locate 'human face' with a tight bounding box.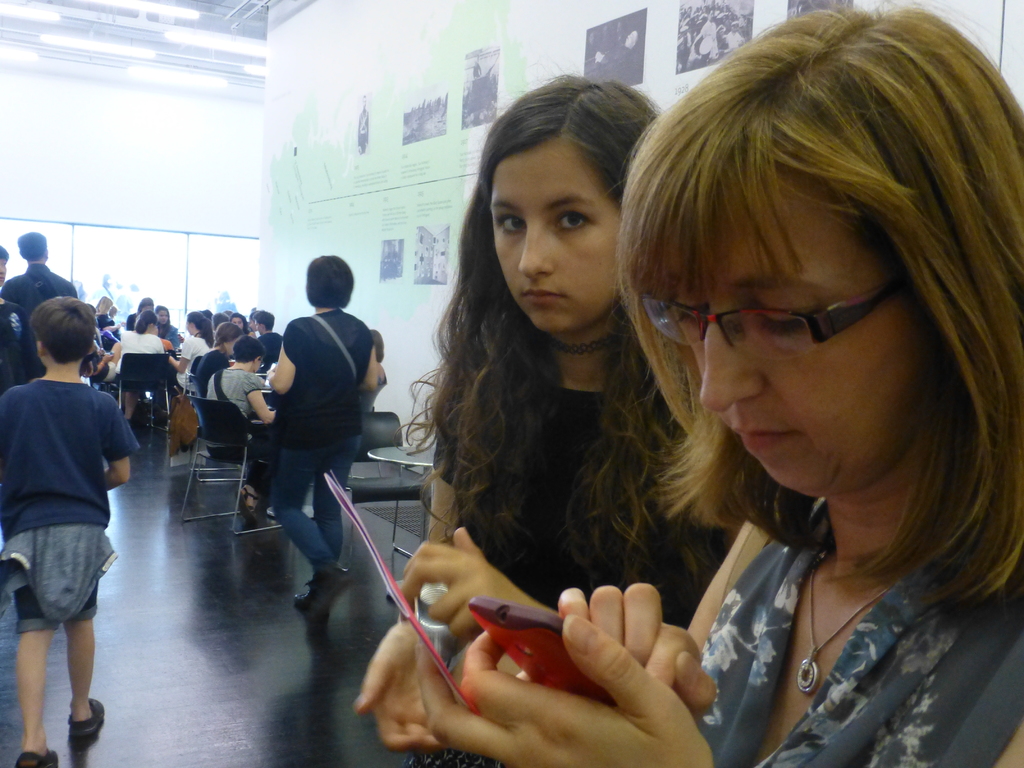
<bbox>486, 135, 632, 333</bbox>.
